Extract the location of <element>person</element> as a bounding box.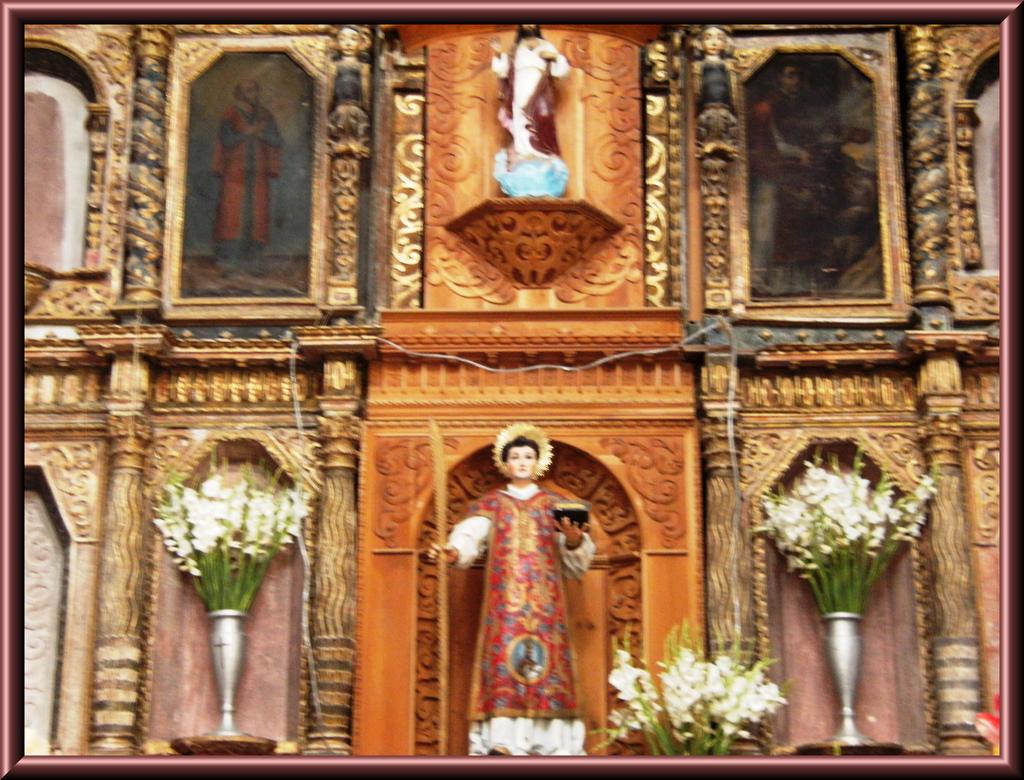
453 393 602 747.
